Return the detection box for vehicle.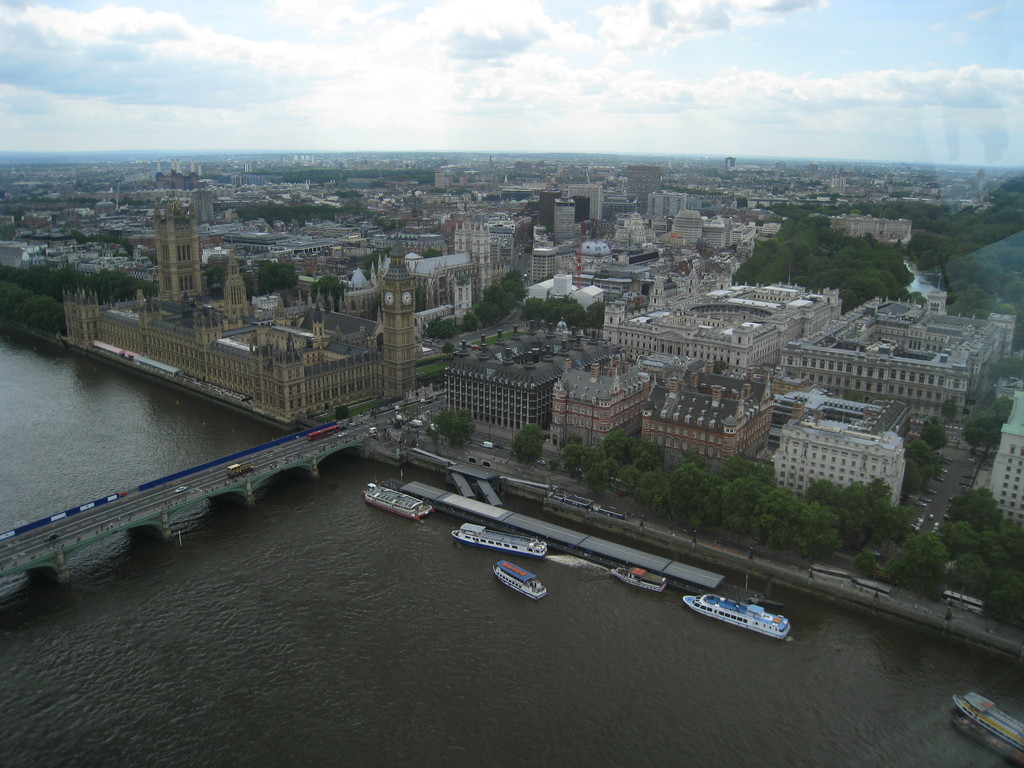
pyautogui.locateOnScreen(951, 689, 1023, 749).
